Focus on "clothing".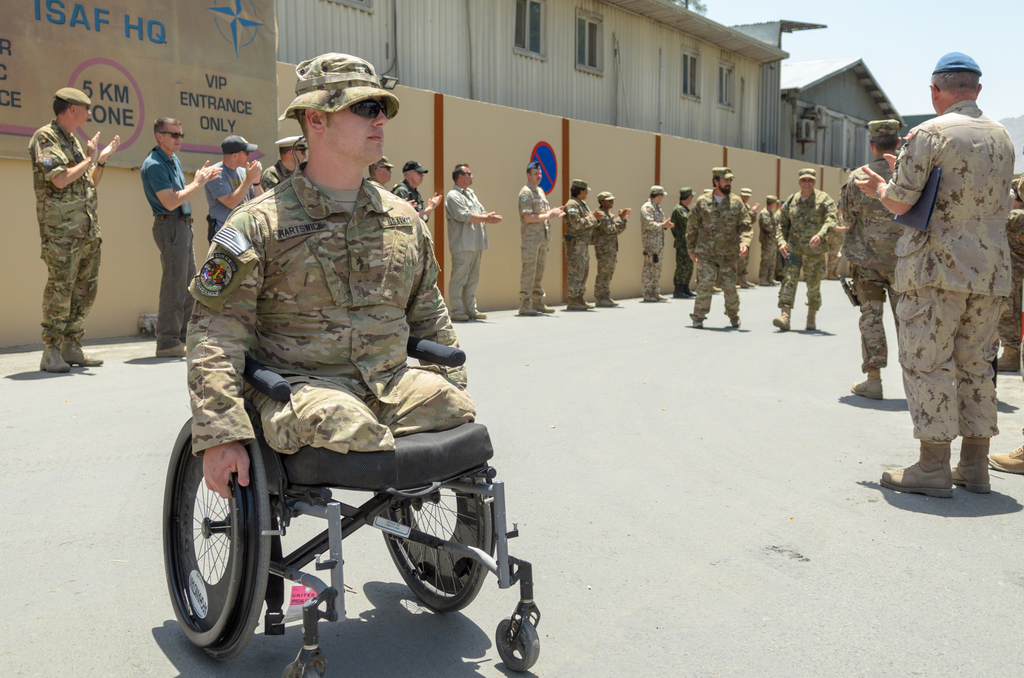
Focused at Rect(360, 173, 387, 192).
